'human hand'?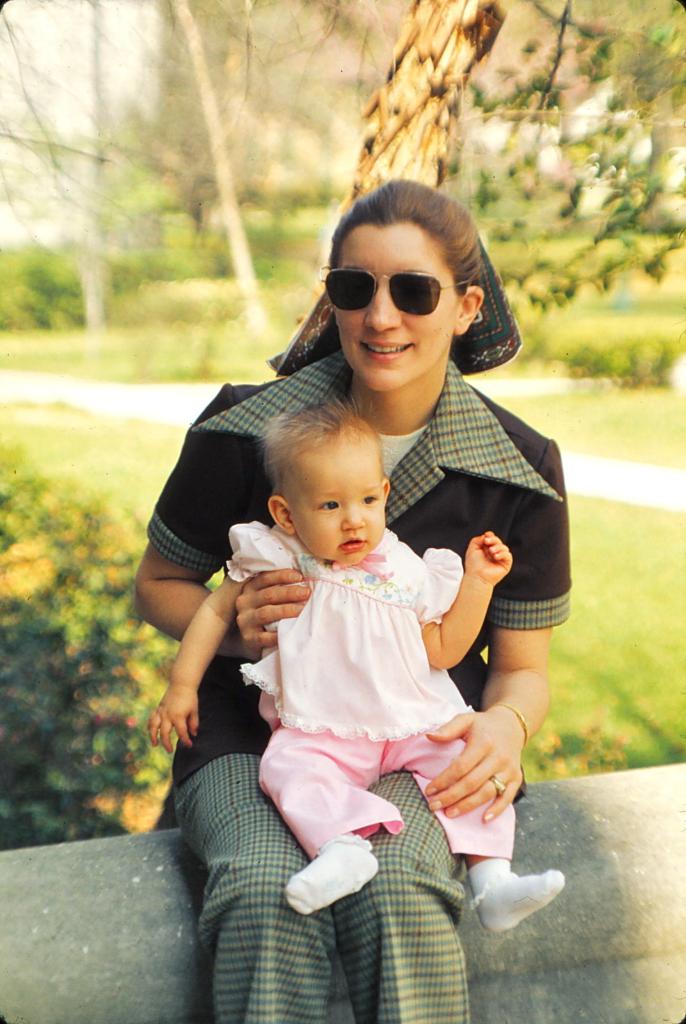
145:680:202:756
